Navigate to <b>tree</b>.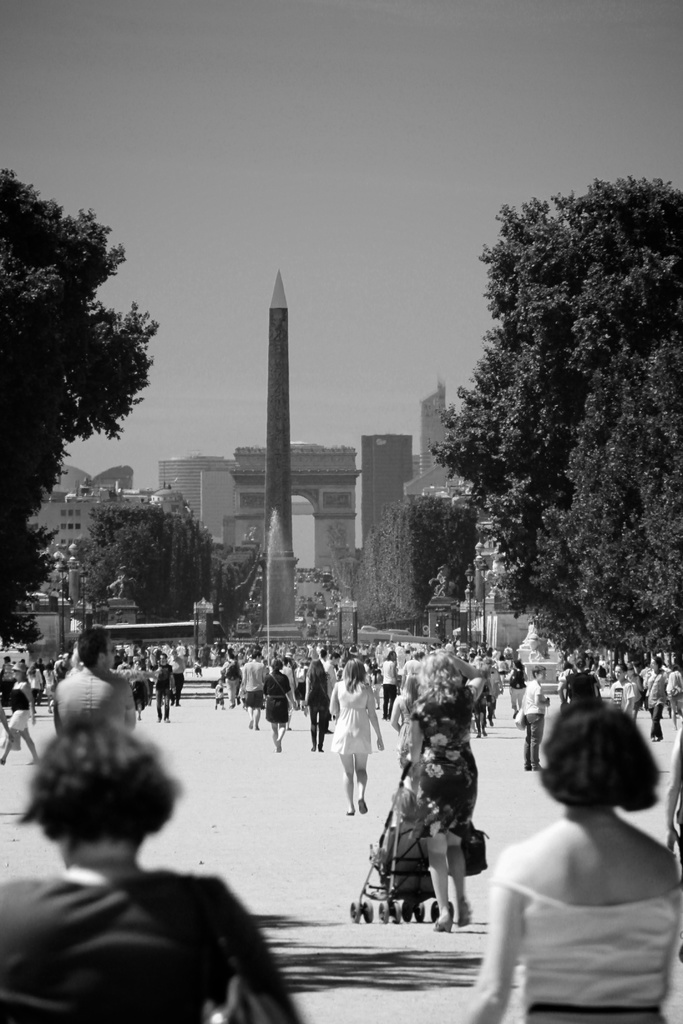
Navigation target: crop(55, 507, 227, 653).
